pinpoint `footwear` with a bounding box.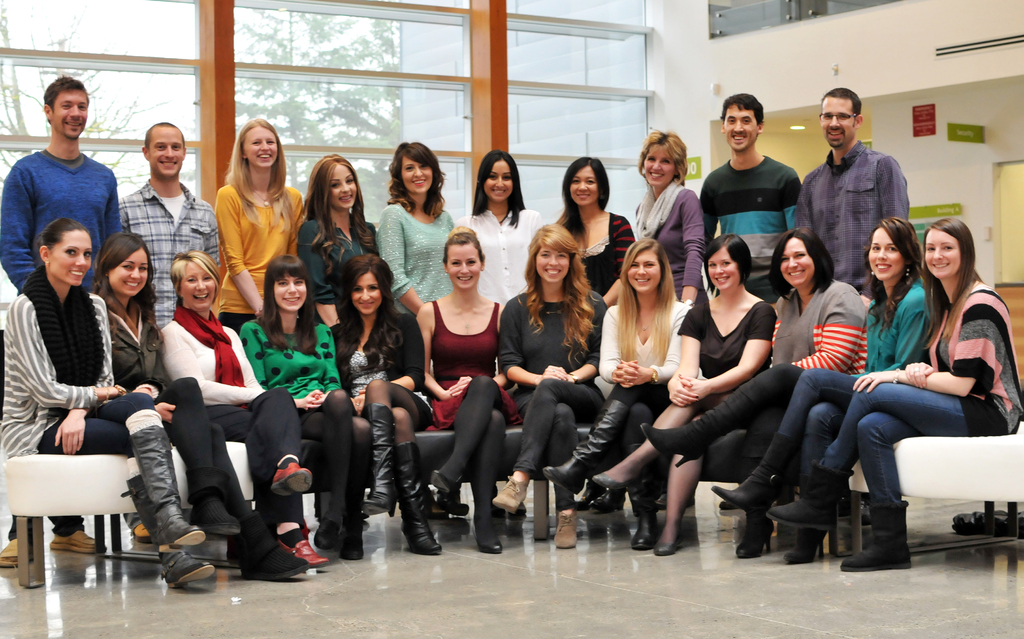
crop(122, 409, 207, 549).
